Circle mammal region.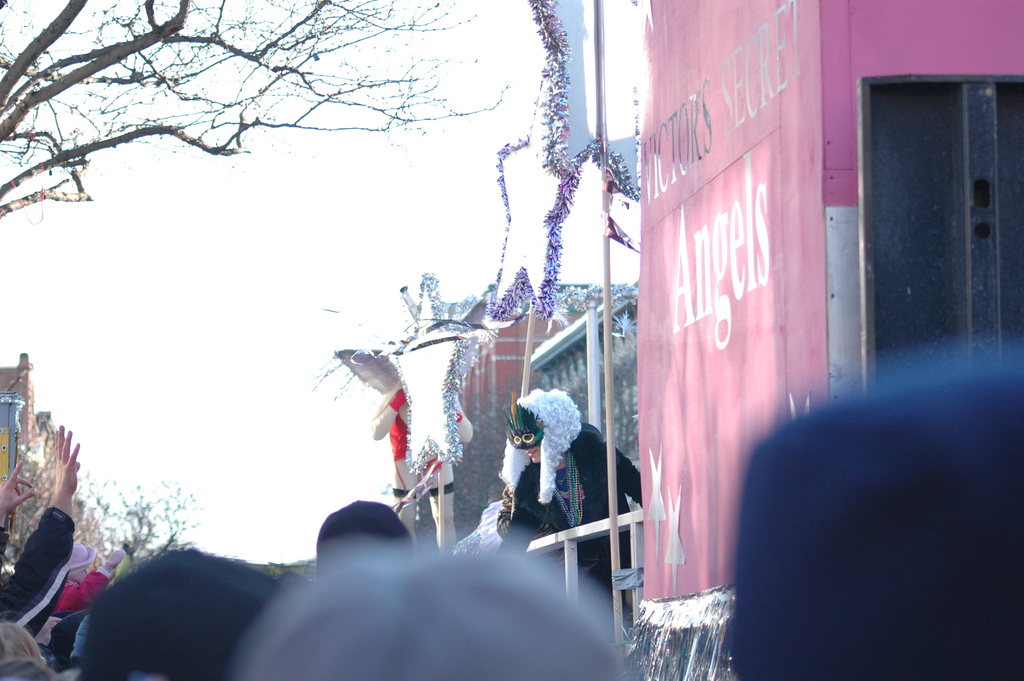
Region: [x1=0, y1=611, x2=43, y2=658].
